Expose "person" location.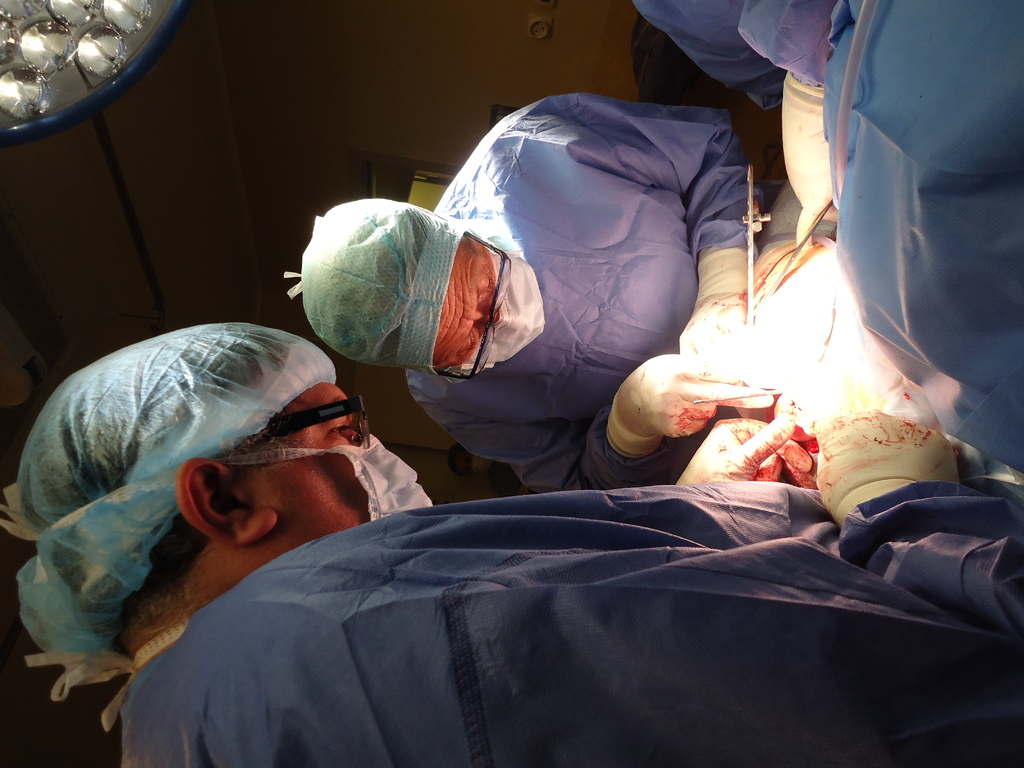
Exposed at 636:0:796:124.
